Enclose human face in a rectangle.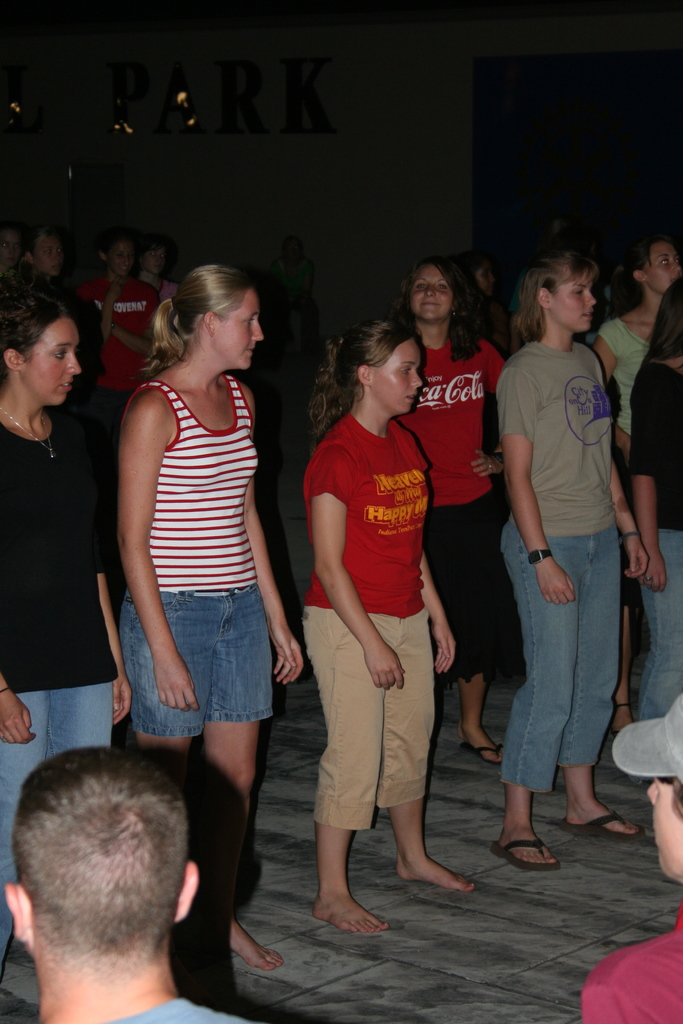
select_region(550, 278, 602, 330).
